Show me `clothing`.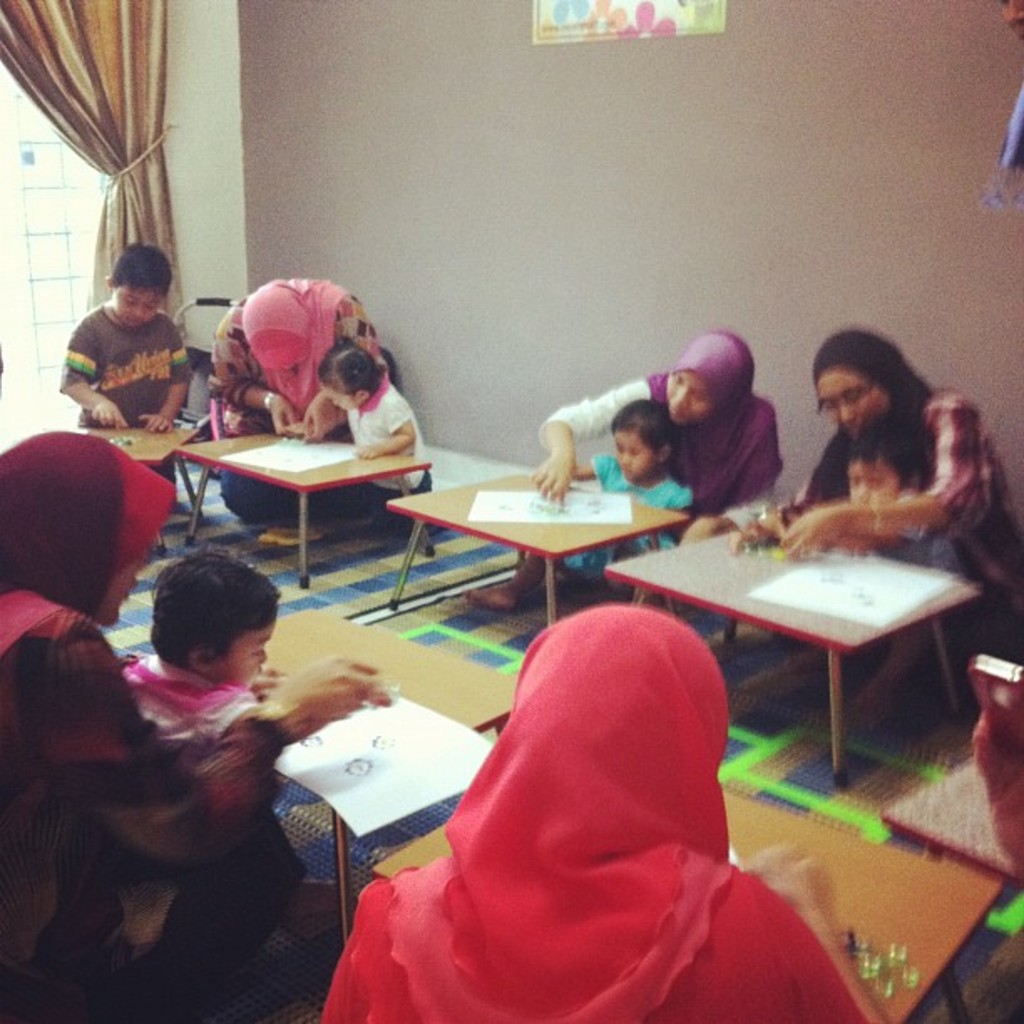
`clothing` is here: left=776, top=392, right=1019, bottom=621.
